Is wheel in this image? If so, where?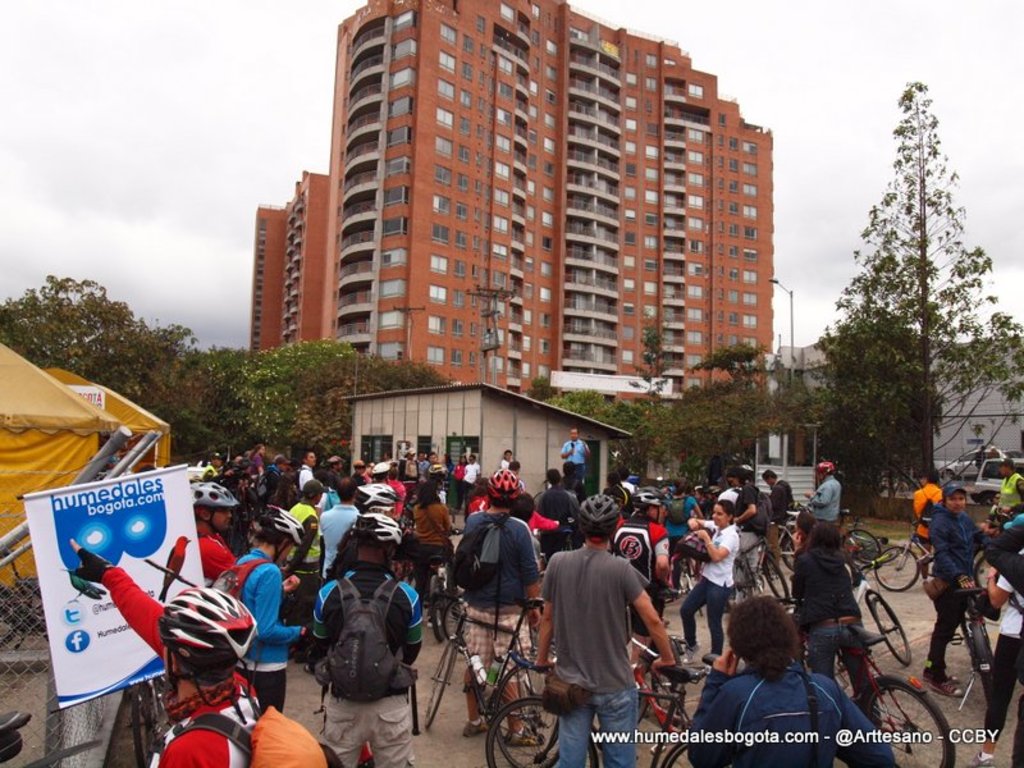
Yes, at <region>974, 554, 993, 586</region>.
